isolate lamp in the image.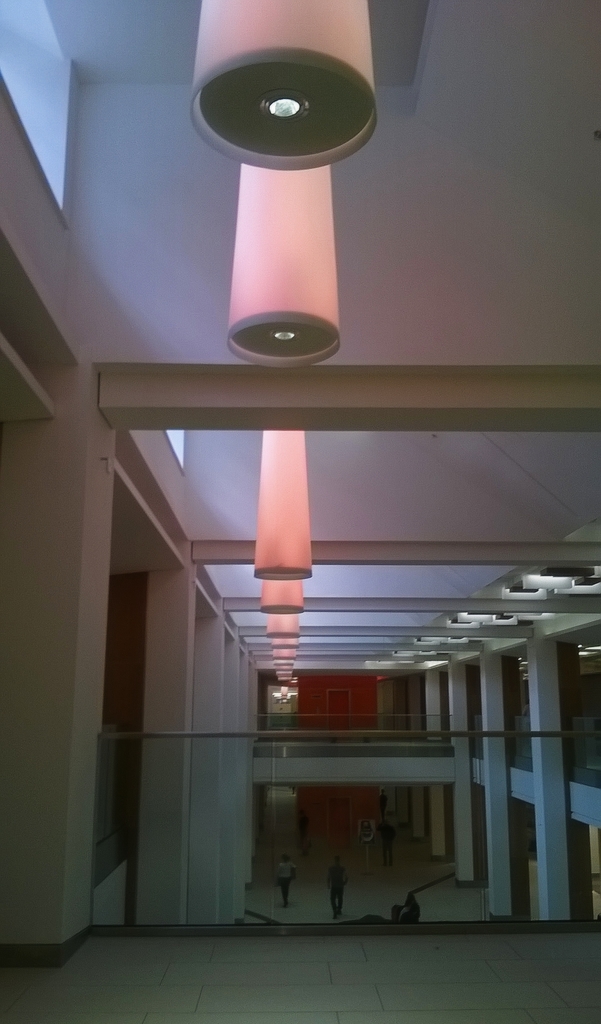
Isolated region: rect(193, 0, 382, 172).
